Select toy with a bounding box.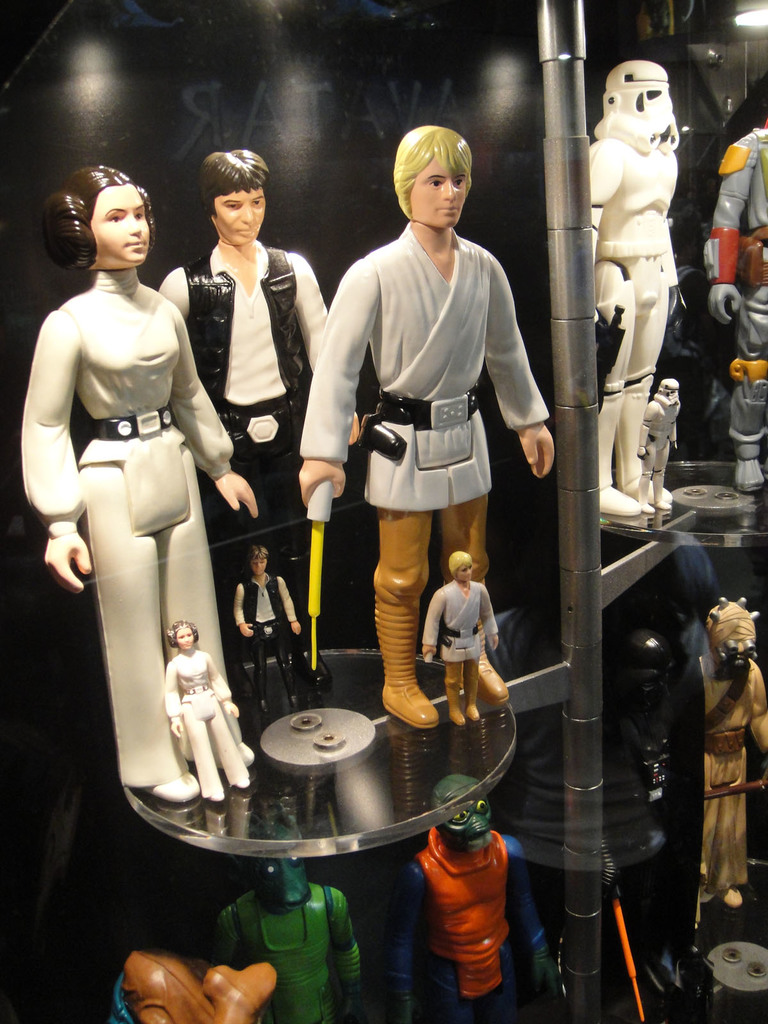
rect(694, 597, 767, 938).
